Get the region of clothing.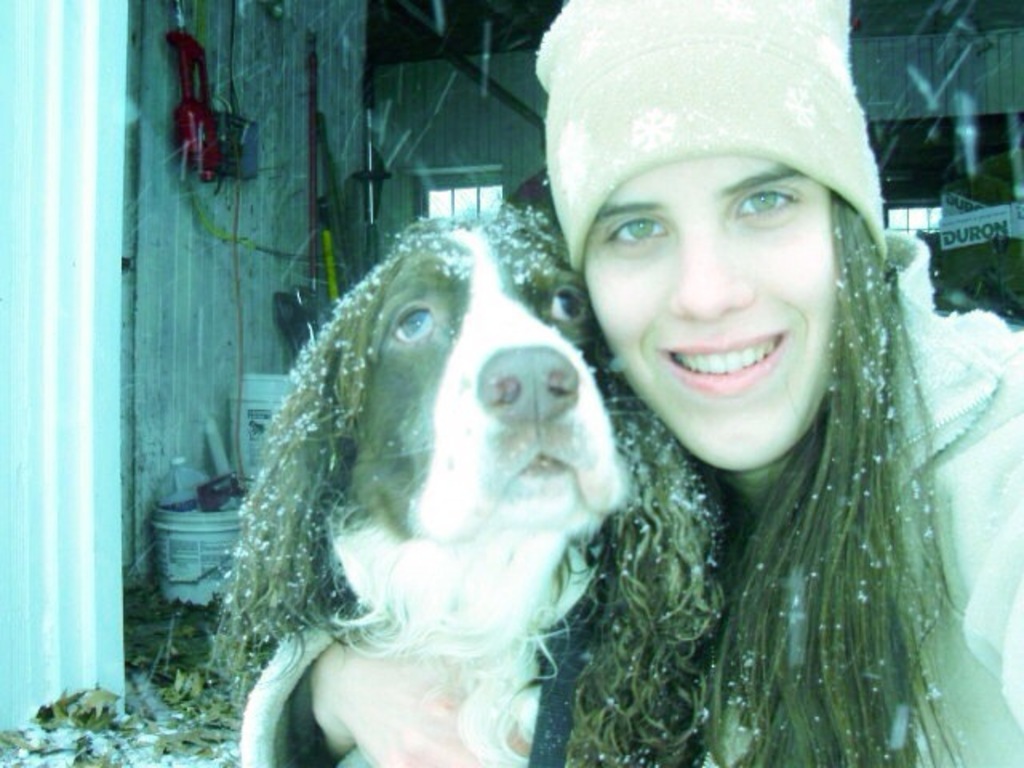
Rect(699, 227, 1022, 766).
